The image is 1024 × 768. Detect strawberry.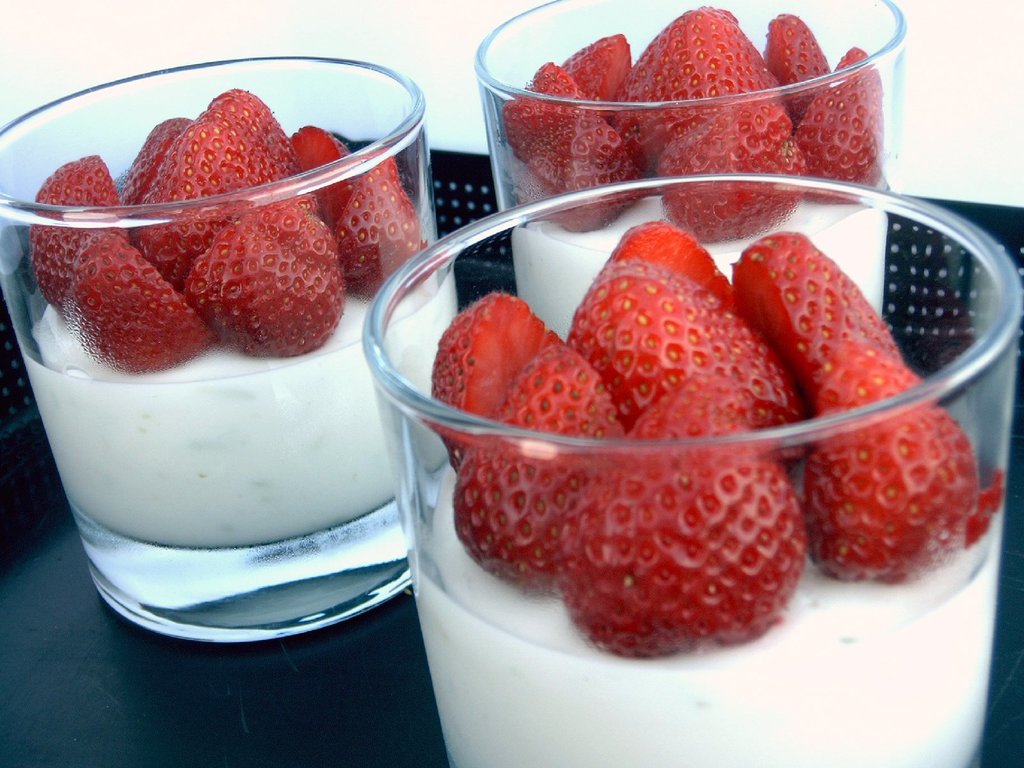
Detection: (left=799, top=337, right=1004, bottom=580).
